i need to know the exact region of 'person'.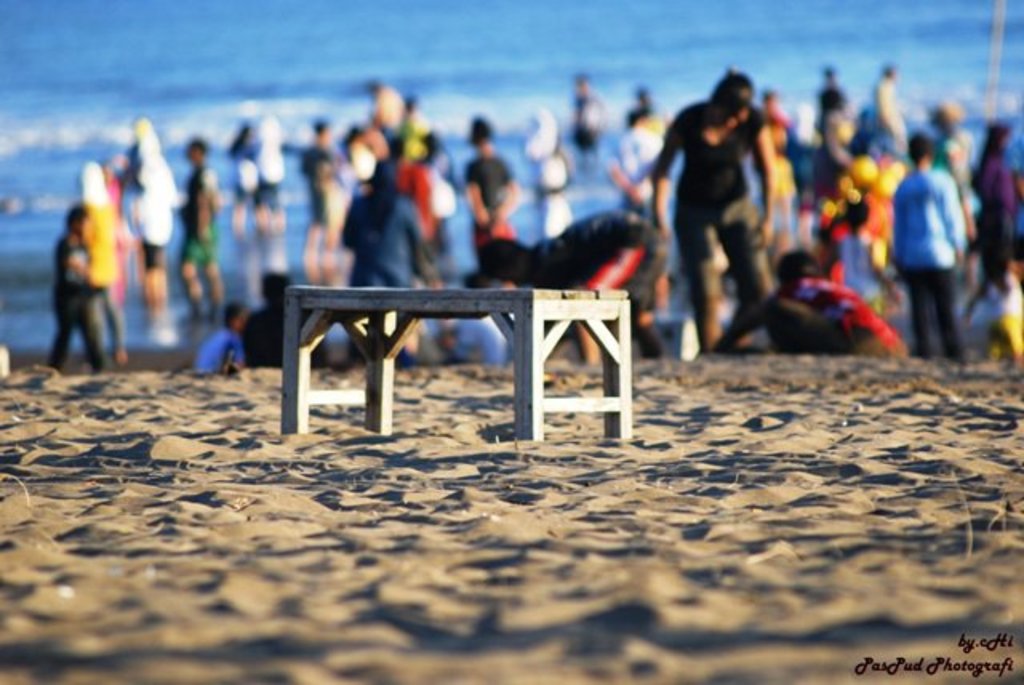
Region: x1=344, y1=160, x2=453, y2=357.
